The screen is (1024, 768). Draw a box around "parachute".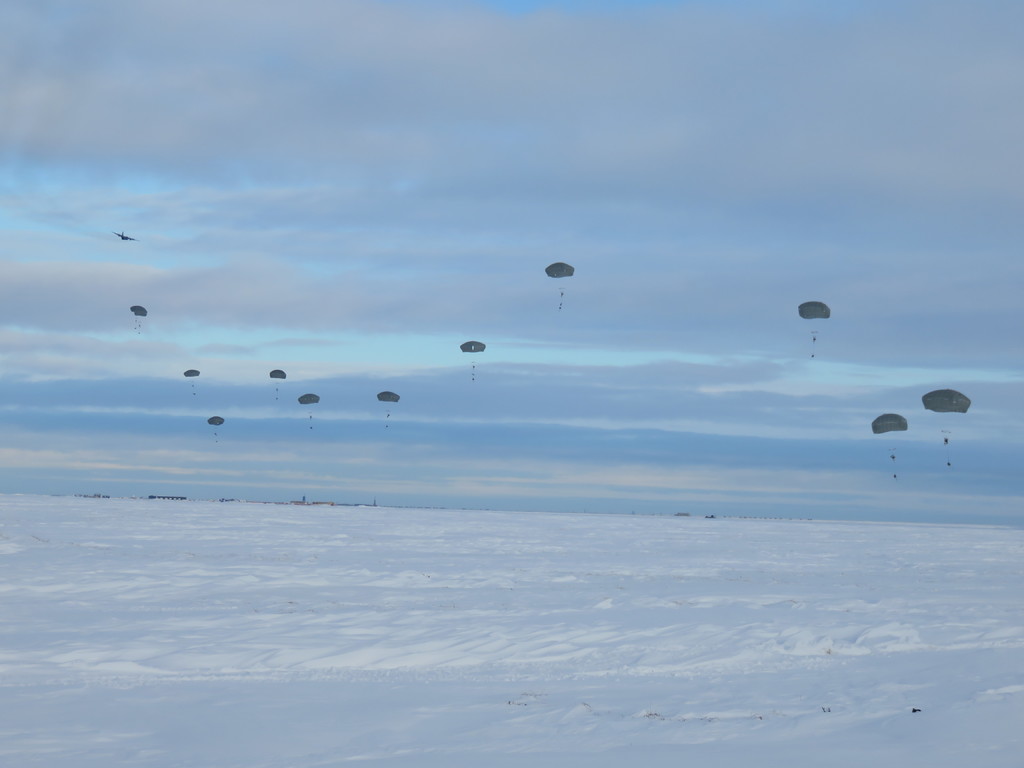
bbox=(181, 367, 198, 397).
